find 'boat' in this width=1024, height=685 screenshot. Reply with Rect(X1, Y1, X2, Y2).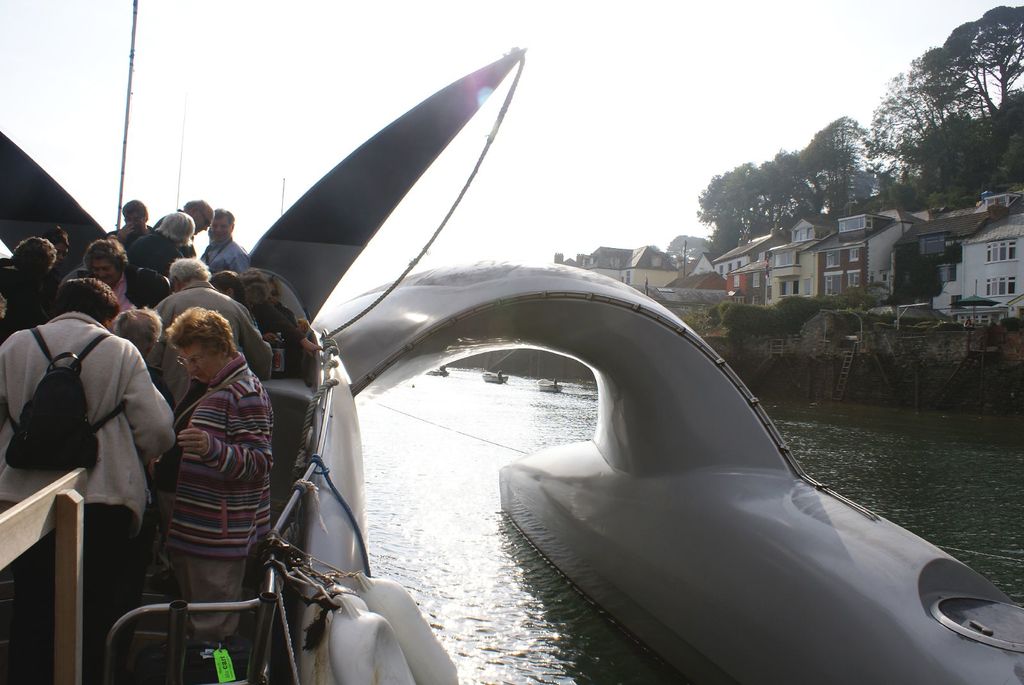
Rect(0, 45, 531, 684).
